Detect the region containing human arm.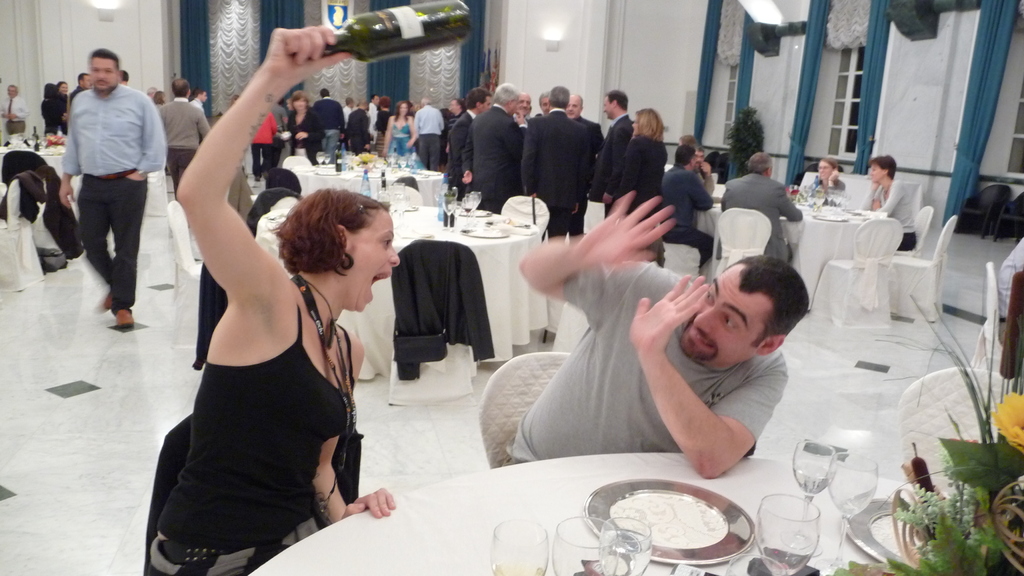
[601,122,627,195].
